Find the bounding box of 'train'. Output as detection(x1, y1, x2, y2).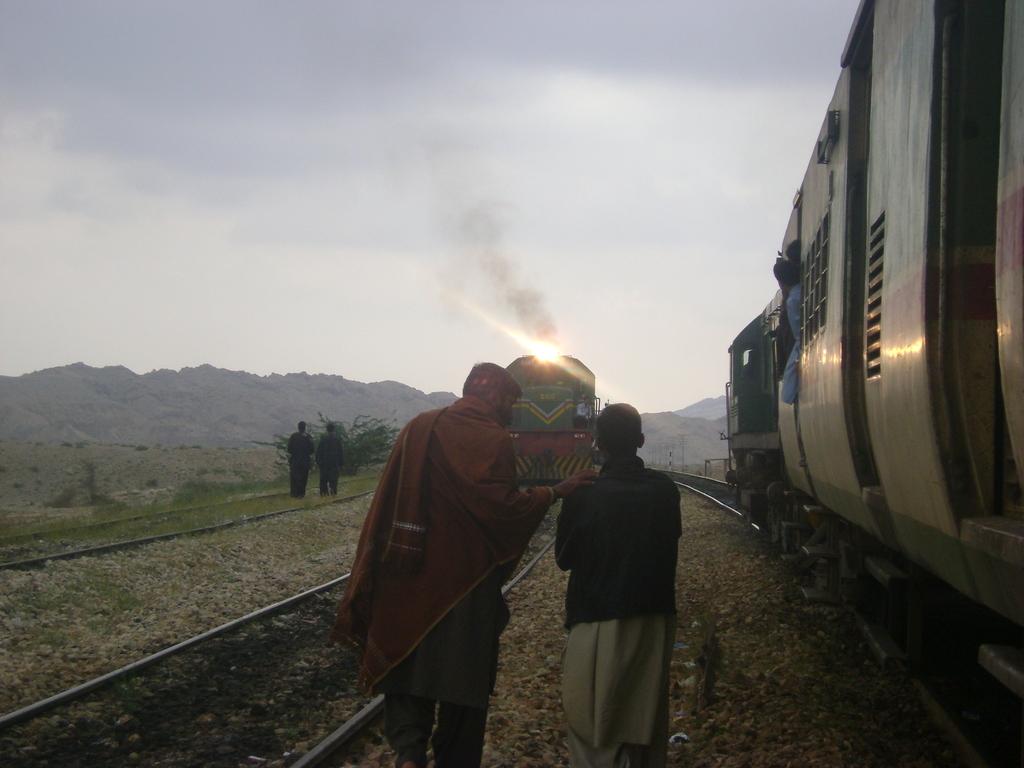
detection(721, 0, 1023, 714).
